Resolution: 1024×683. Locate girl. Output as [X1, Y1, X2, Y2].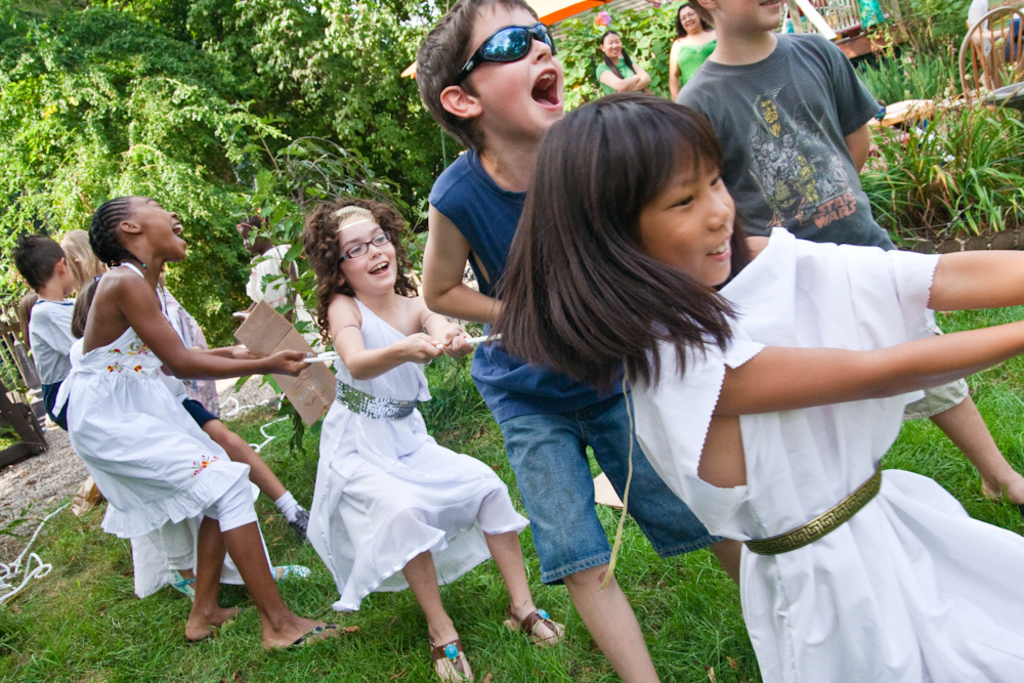
[304, 194, 573, 682].
